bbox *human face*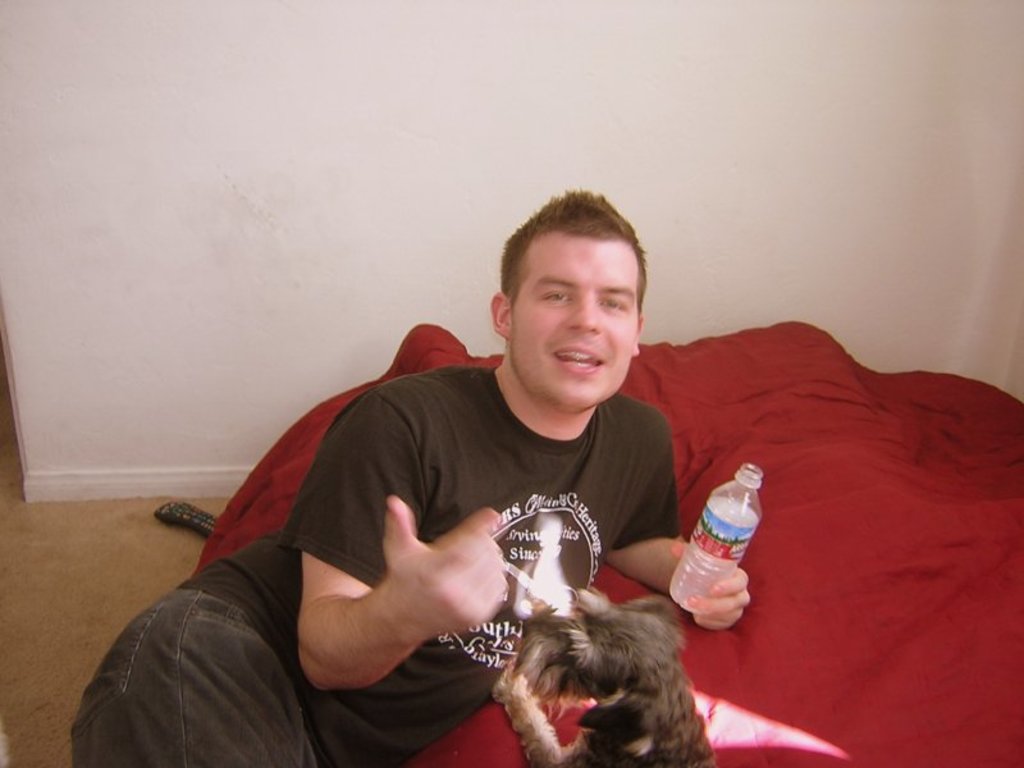
512:239:640:408
